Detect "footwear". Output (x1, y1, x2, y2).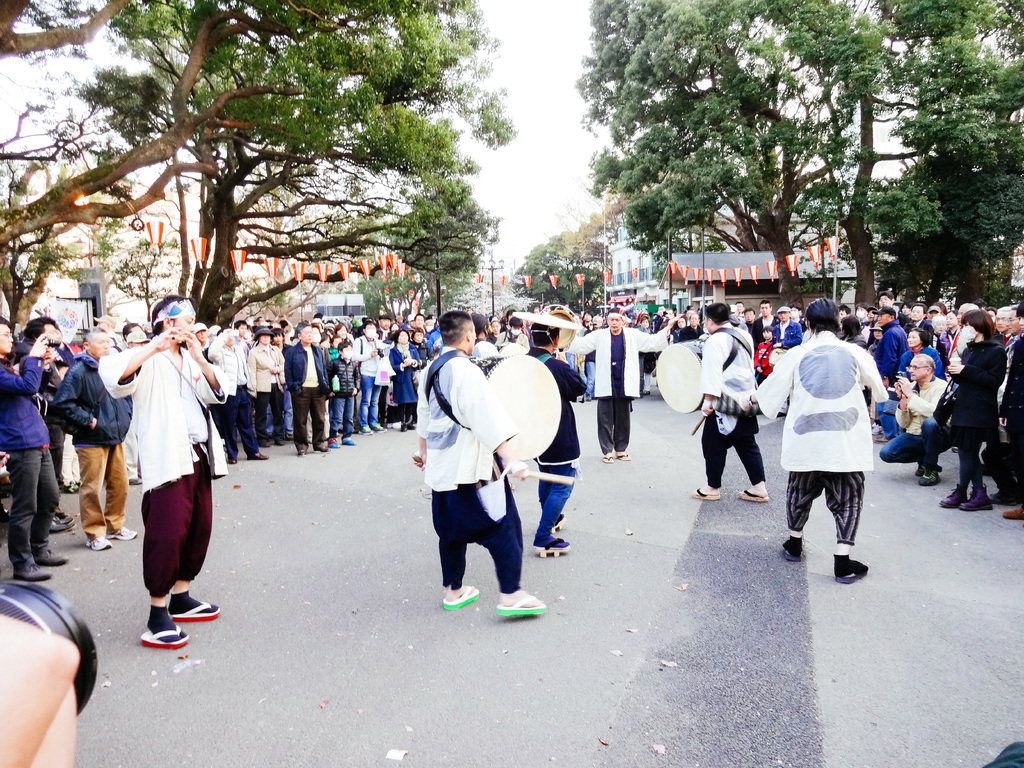
(170, 596, 221, 621).
